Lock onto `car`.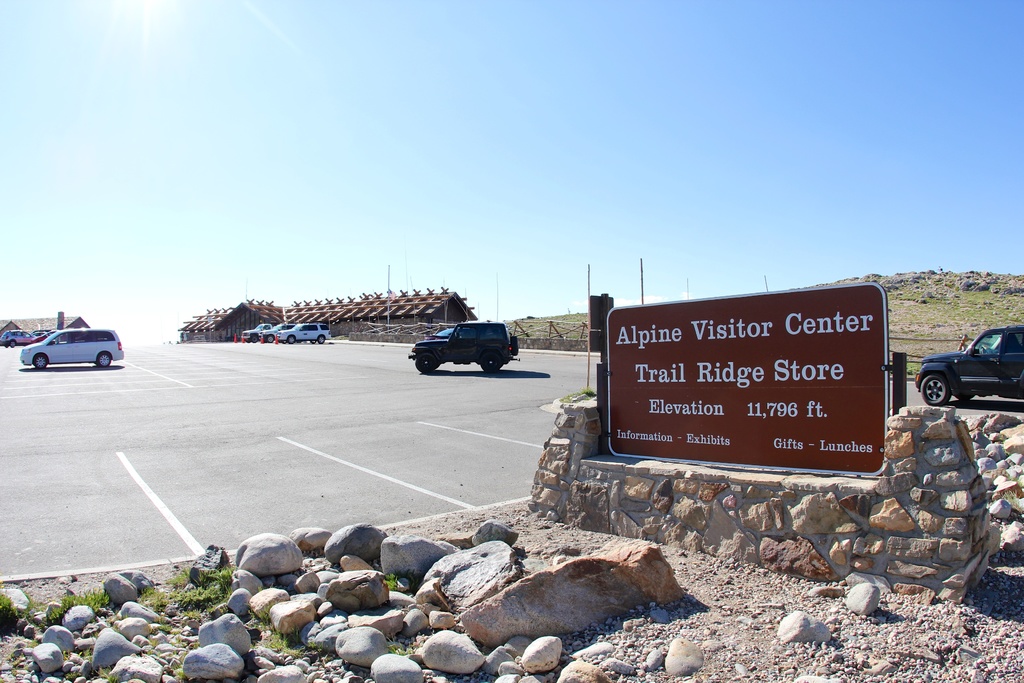
Locked: <bbox>278, 321, 330, 337</bbox>.
